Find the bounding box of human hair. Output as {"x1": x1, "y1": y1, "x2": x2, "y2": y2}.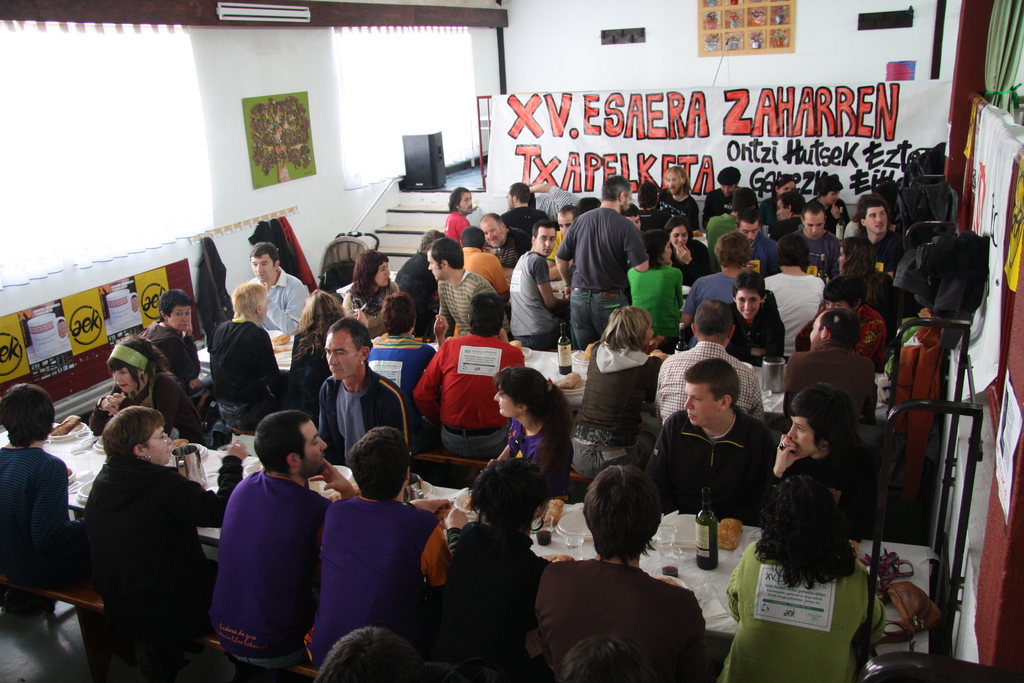
{"x1": 838, "y1": 235, "x2": 877, "y2": 276}.
